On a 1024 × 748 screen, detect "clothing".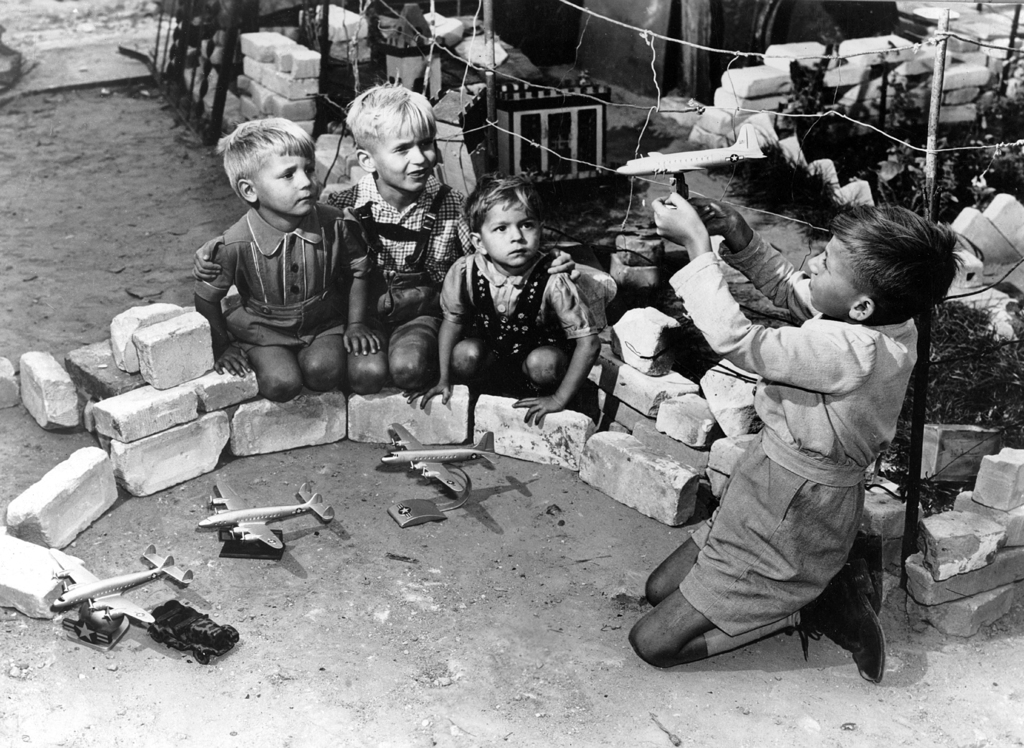
324, 167, 476, 316.
